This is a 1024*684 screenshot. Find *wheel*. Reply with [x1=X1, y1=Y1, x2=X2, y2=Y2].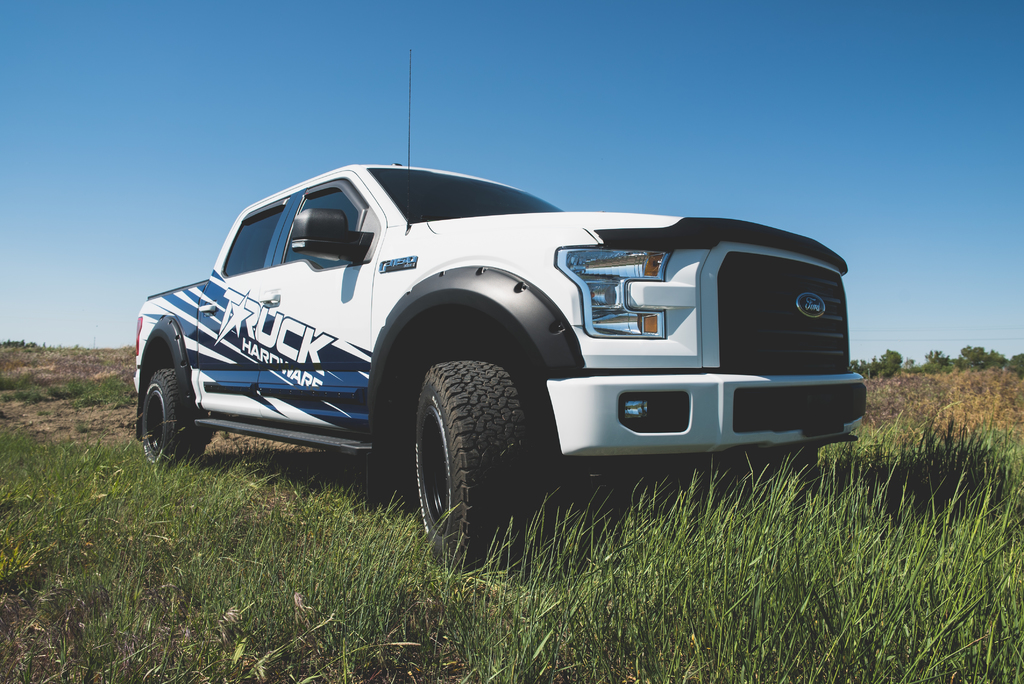
[x1=141, y1=368, x2=204, y2=466].
